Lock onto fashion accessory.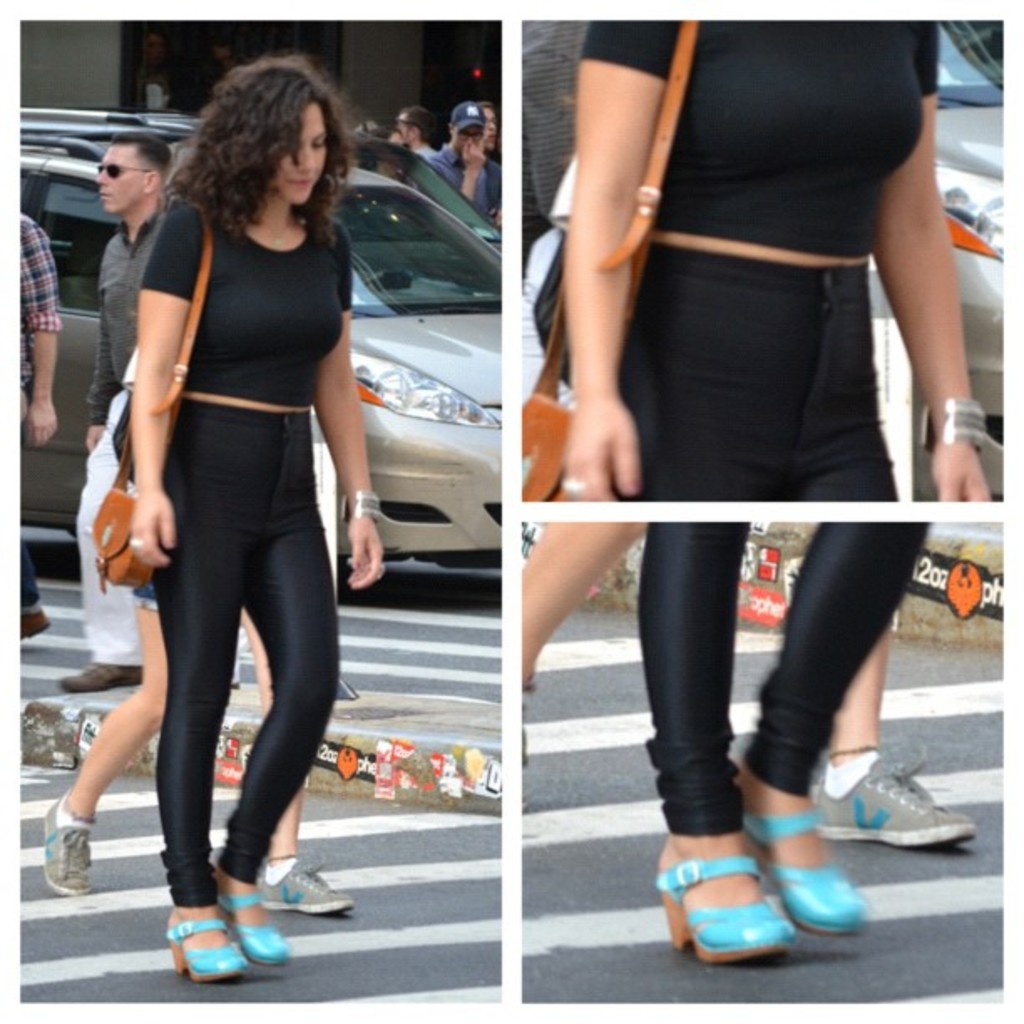
Locked: [left=736, top=803, right=875, bottom=939].
